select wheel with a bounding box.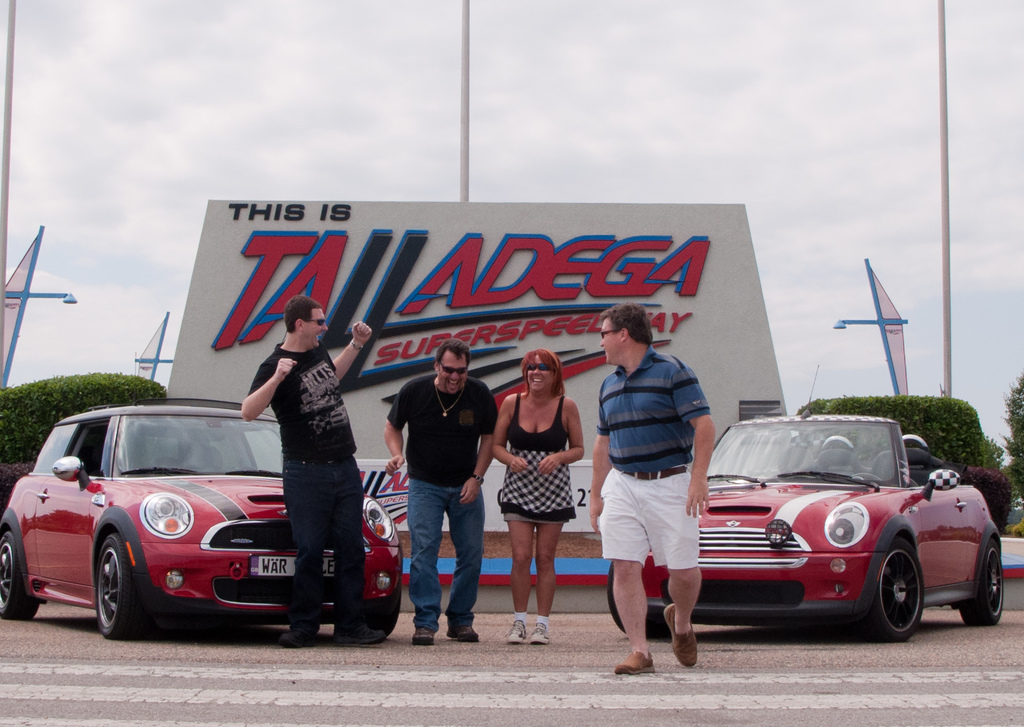
{"x1": 0, "y1": 523, "x2": 46, "y2": 626}.
